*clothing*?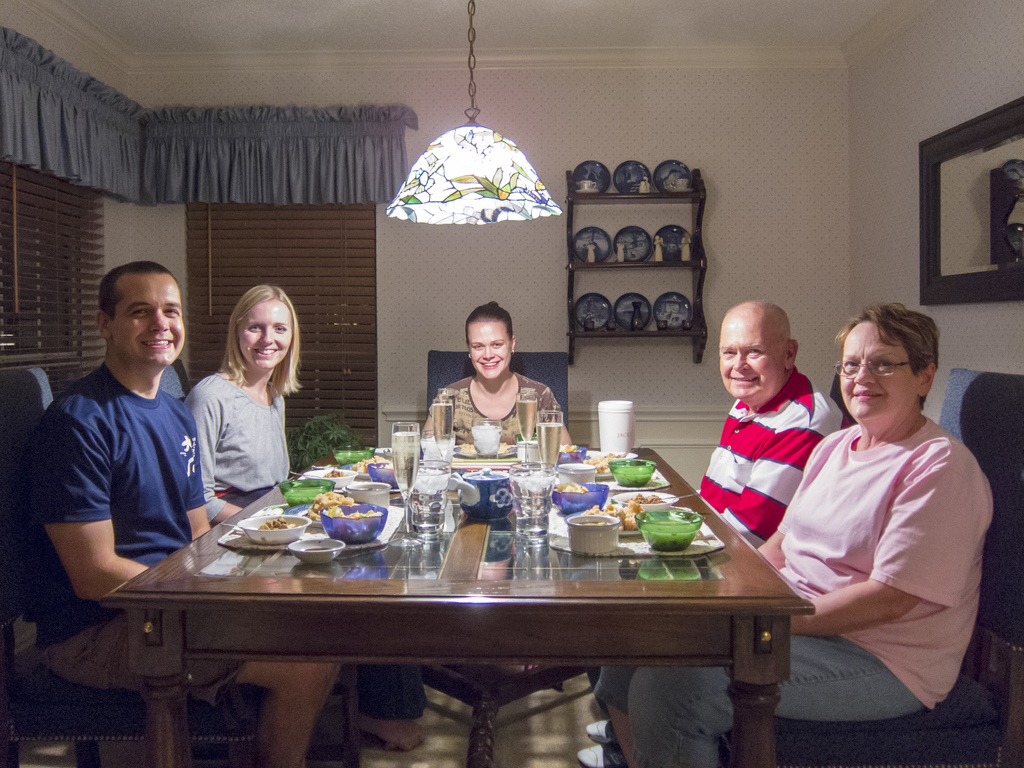
bbox=[15, 360, 249, 707]
